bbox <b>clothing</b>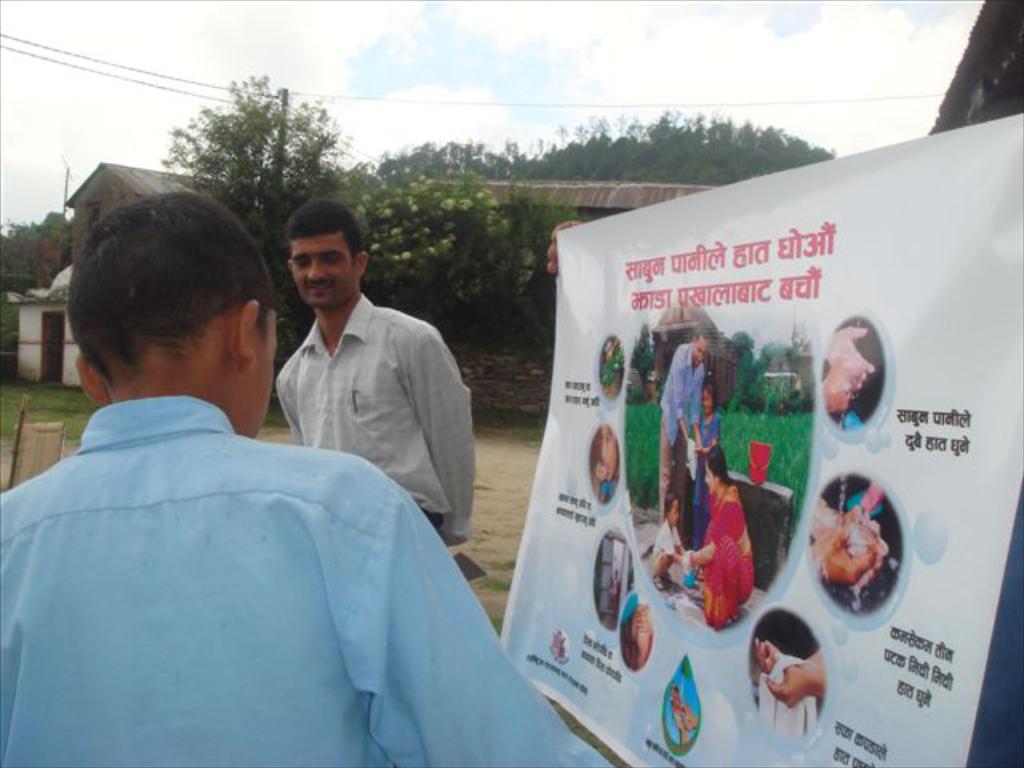
bbox(656, 342, 706, 520)
